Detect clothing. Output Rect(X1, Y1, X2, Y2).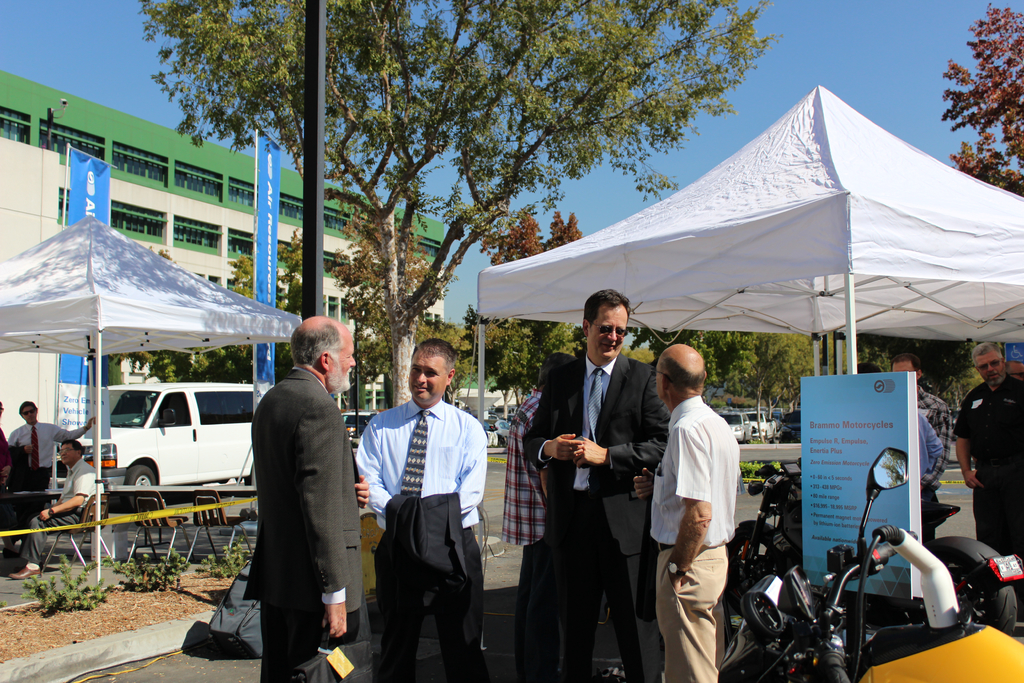
Rect(521, 353, 673, 682).
